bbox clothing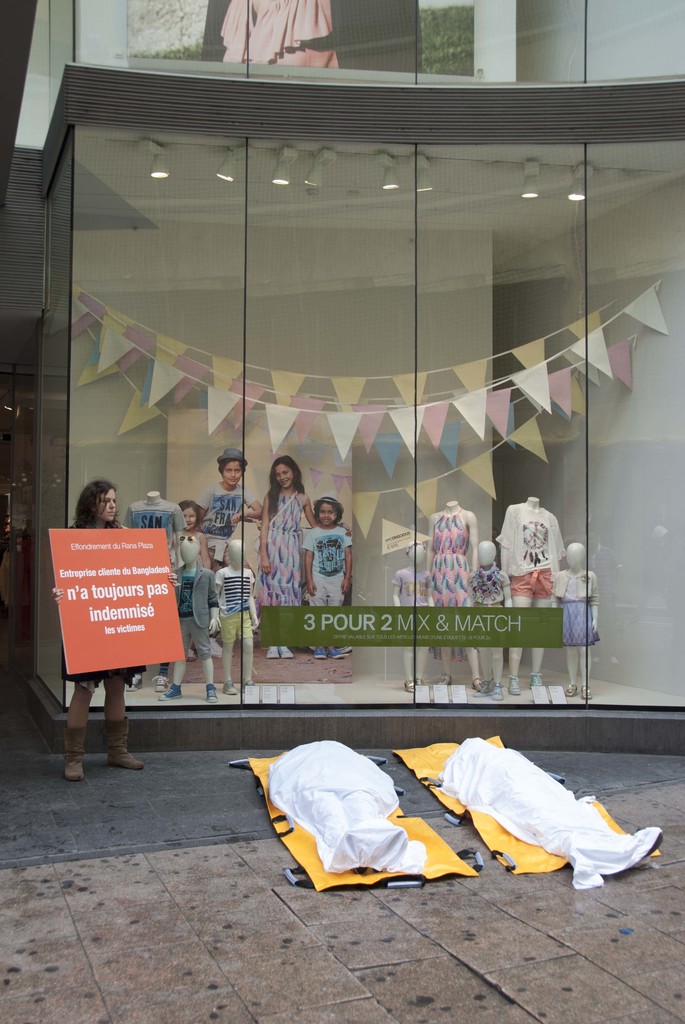
select_region(206, 568, 258, 653)
